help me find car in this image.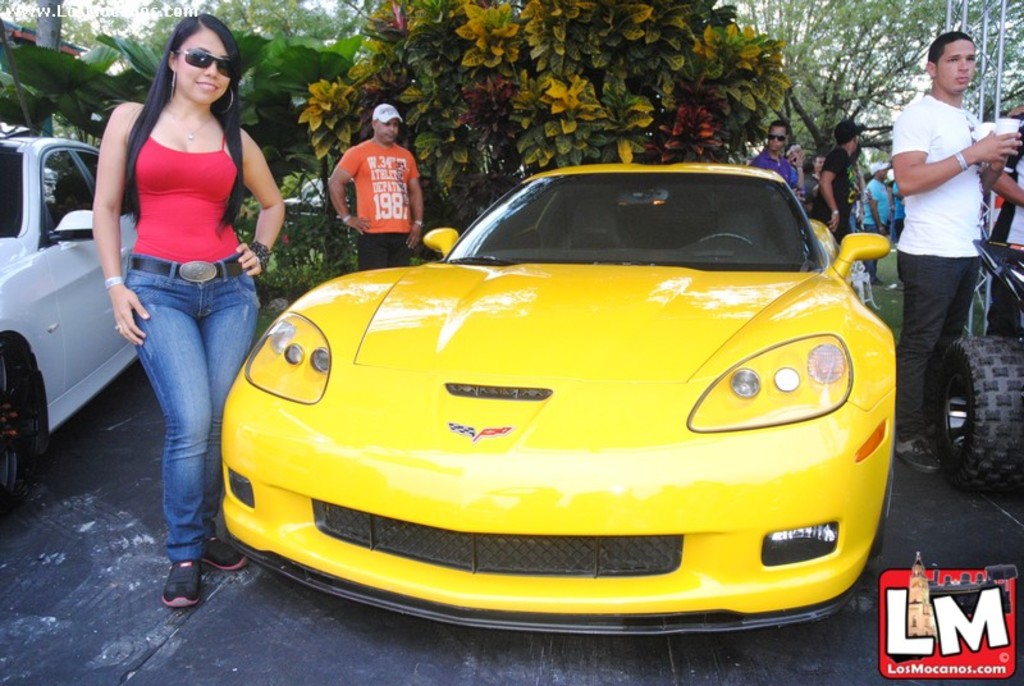
Found it: 280:177:348:219.
